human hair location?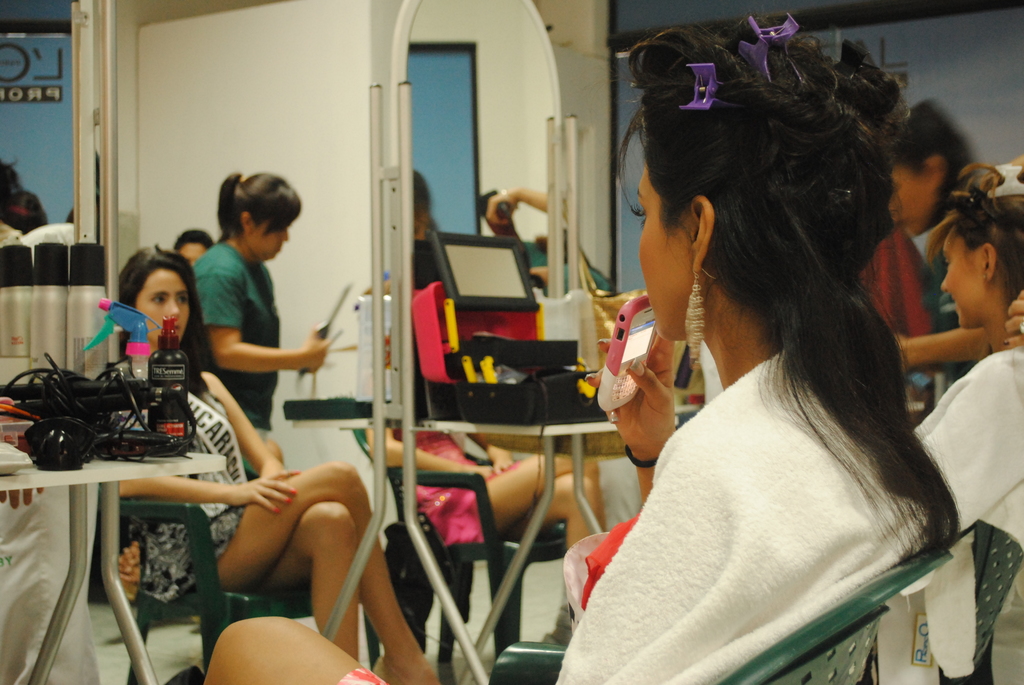
rect(212, 170, 301, 244)
